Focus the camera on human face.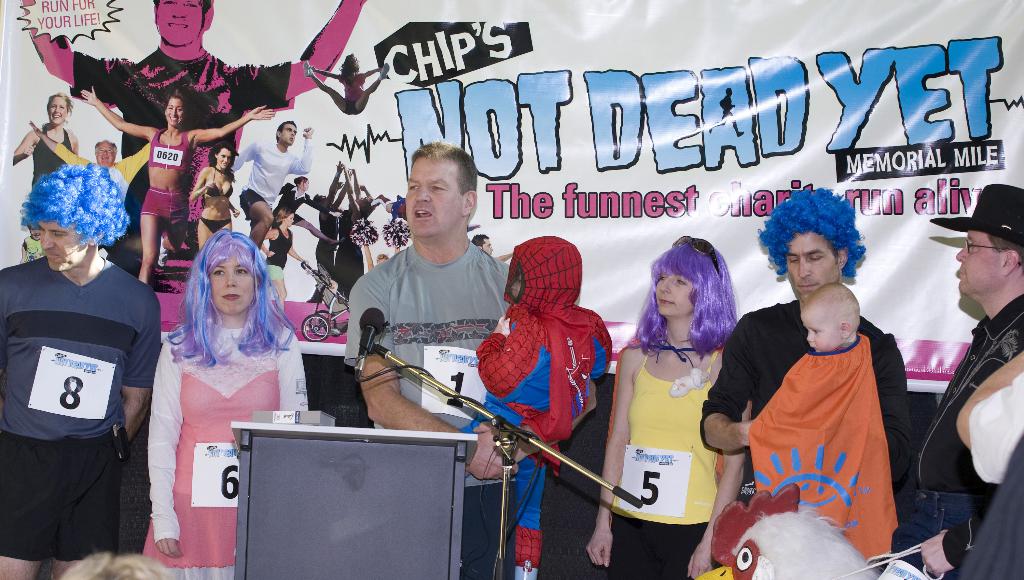
Focus region: (x1=209, y1=250, x2=259, y2=312).
